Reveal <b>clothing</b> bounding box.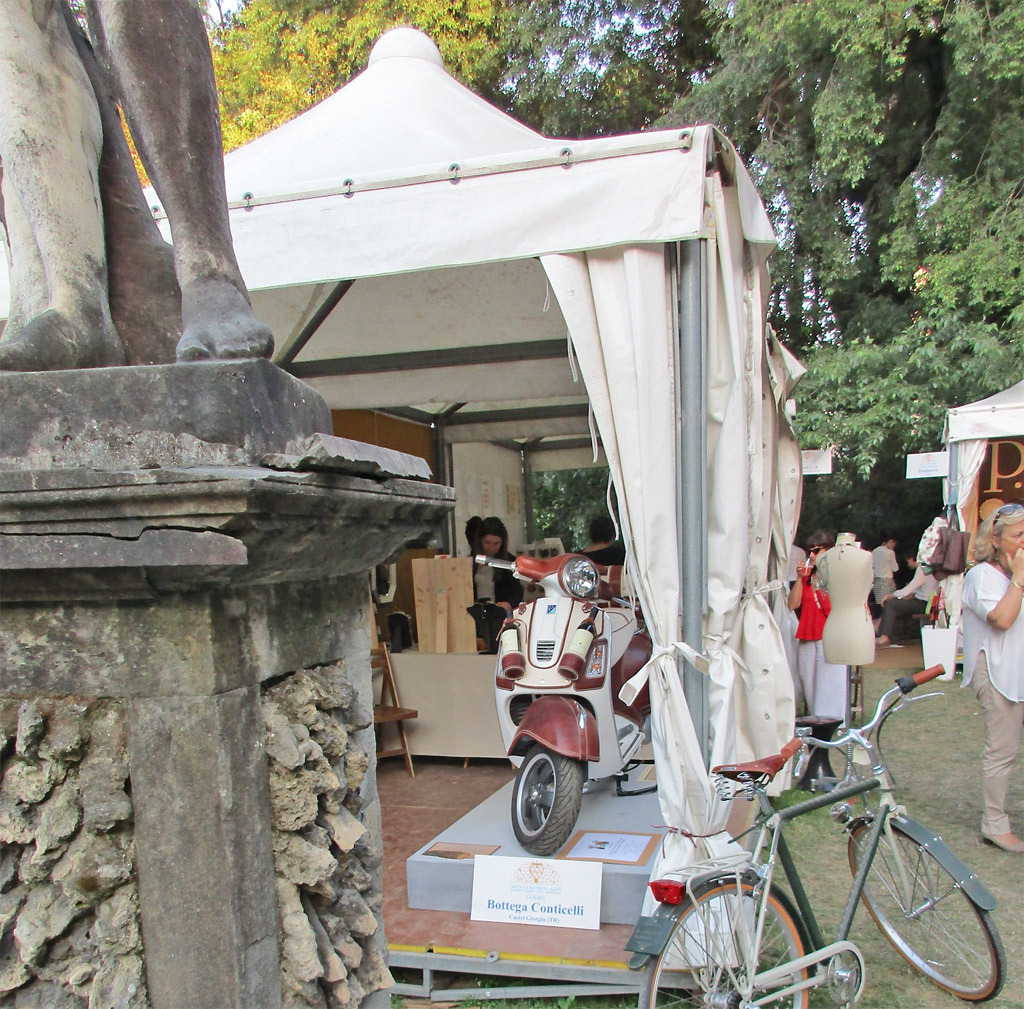
Revealed: region(769, 555, 813, 707).
